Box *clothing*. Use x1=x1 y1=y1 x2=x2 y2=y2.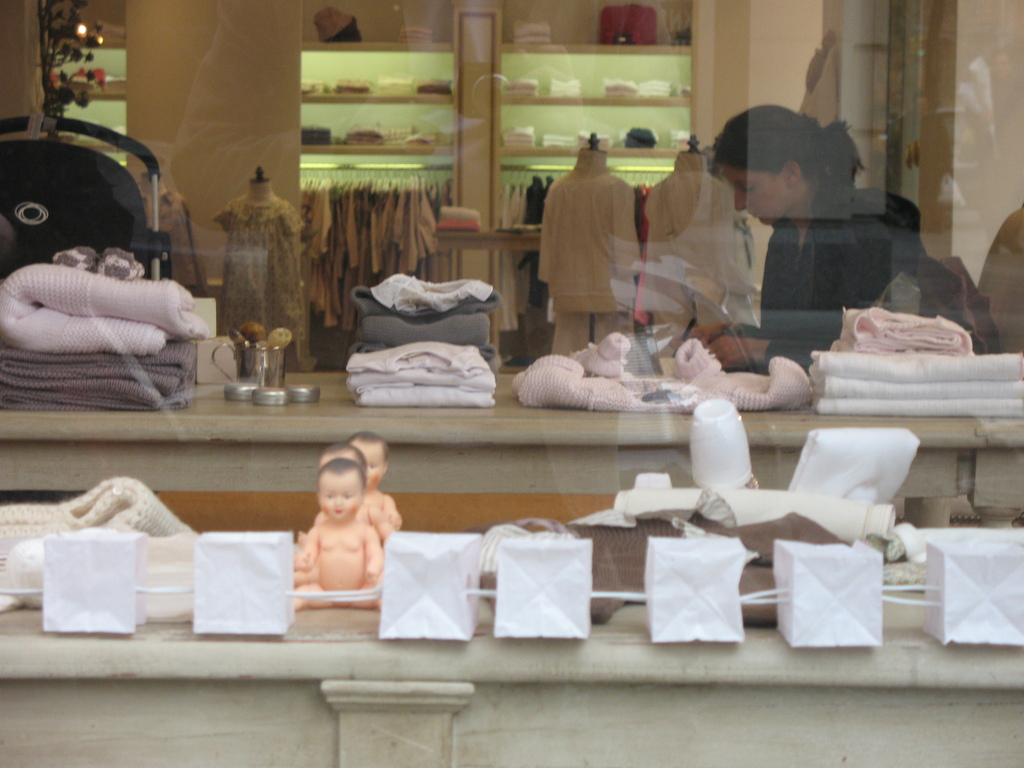
x1=351 y1=122 x2=383 y2=143.
